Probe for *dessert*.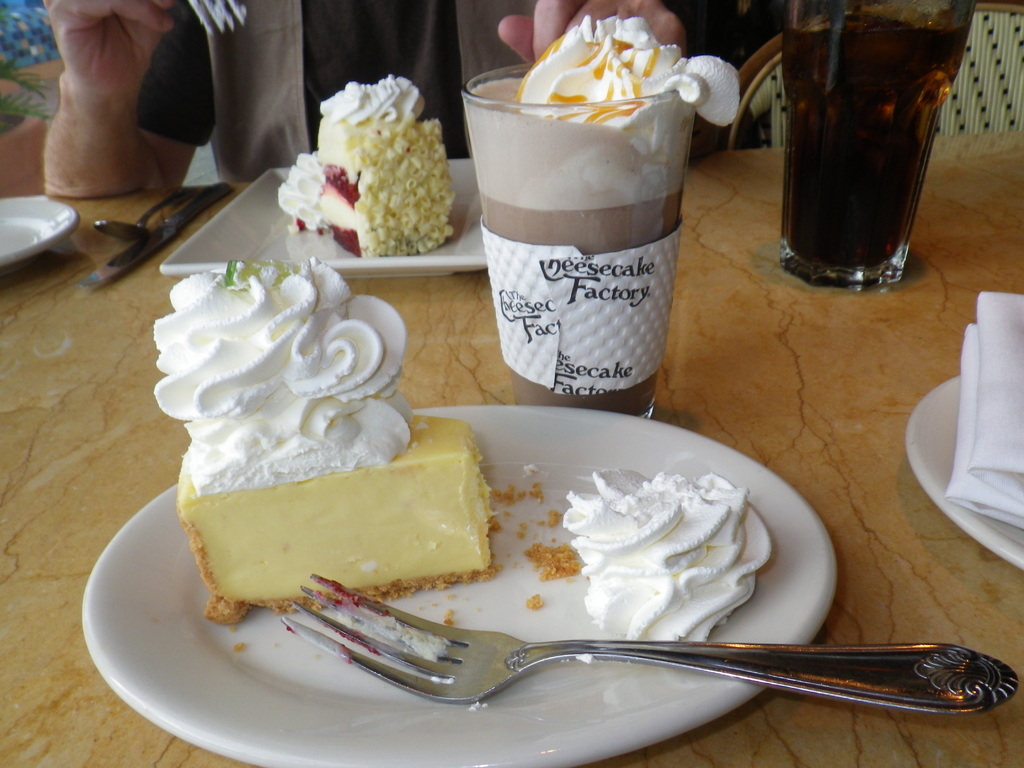
Probe result: BBox(161, 256, 495, 622).
